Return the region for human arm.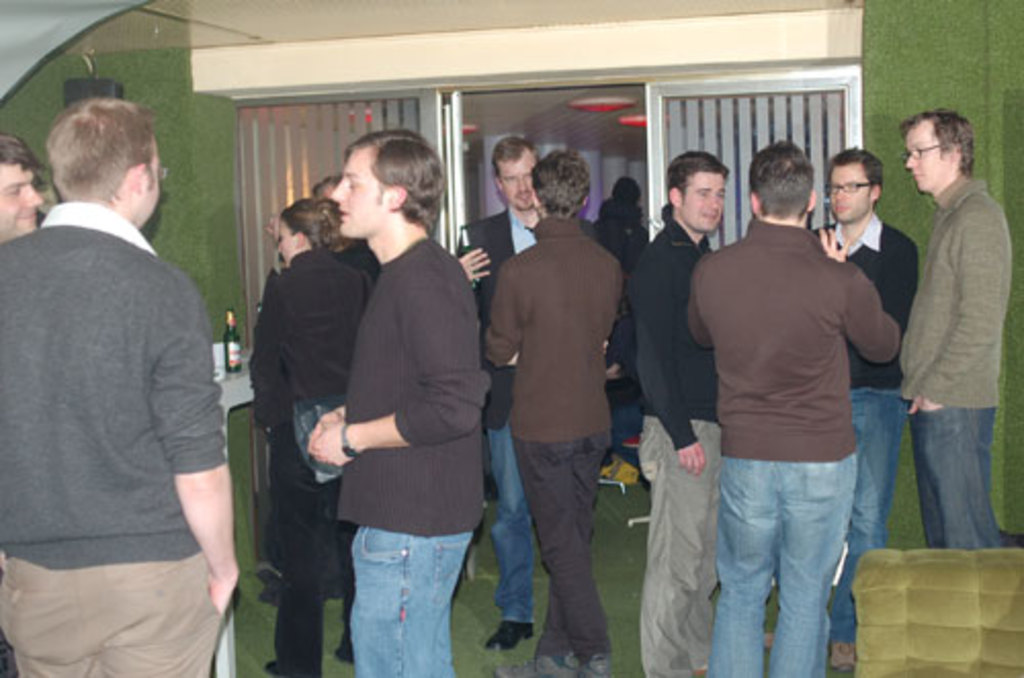
region(631, 258, 709, 477).
